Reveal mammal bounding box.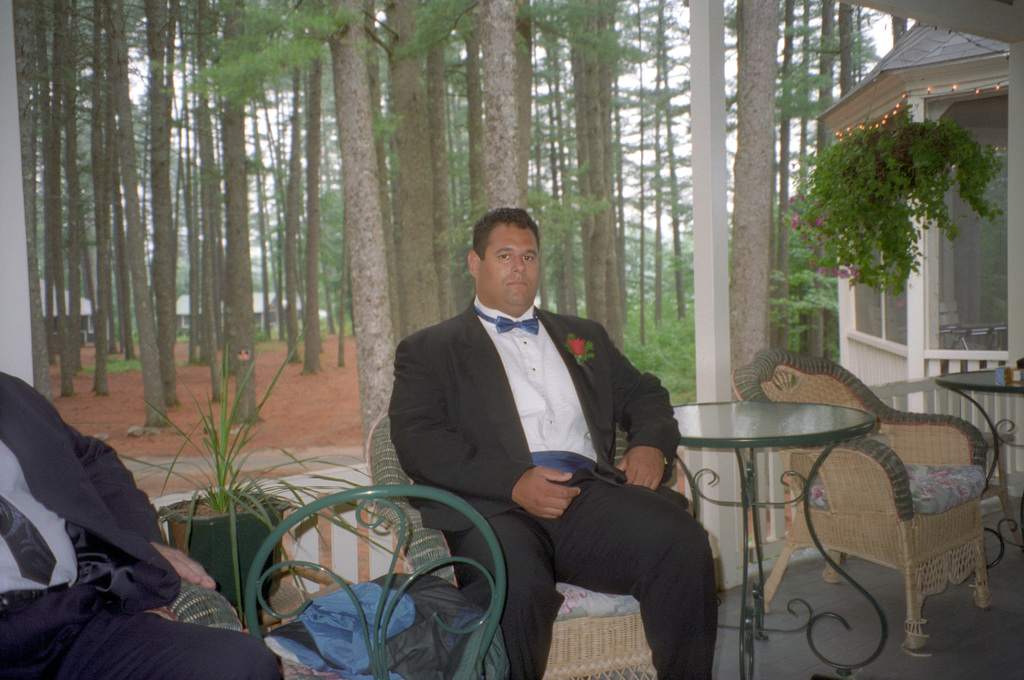
Revealed: select_region(0, 355, 211, 670).
